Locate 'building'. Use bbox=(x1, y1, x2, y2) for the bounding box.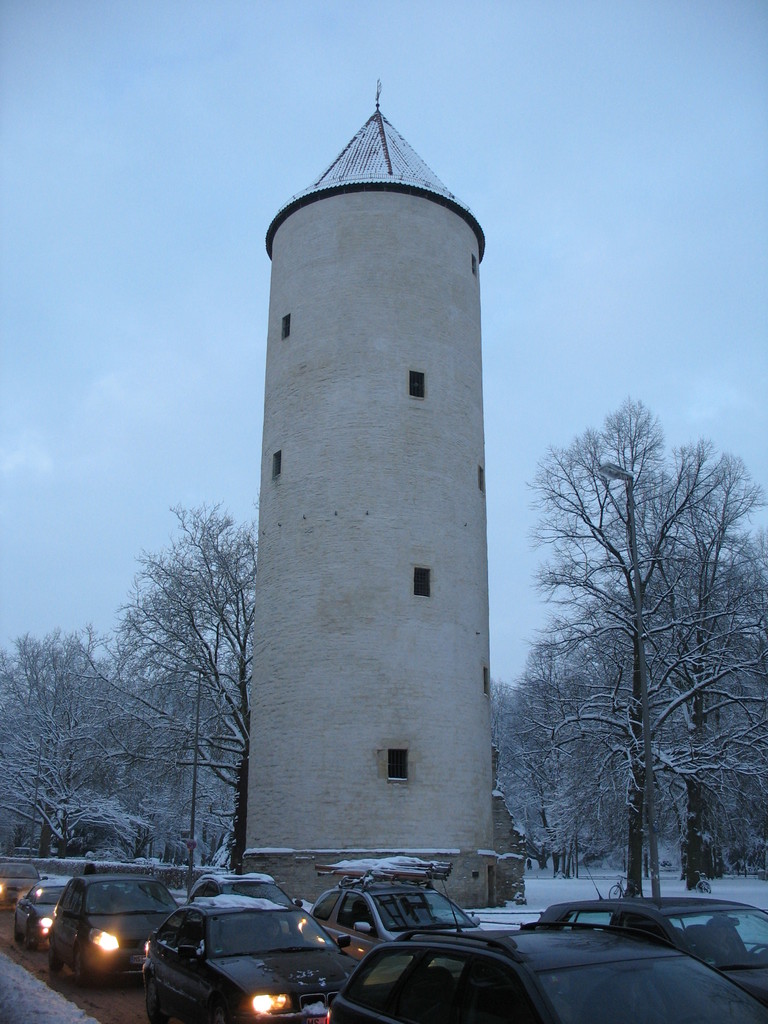
bbox=(238, 83, 527, 924).
